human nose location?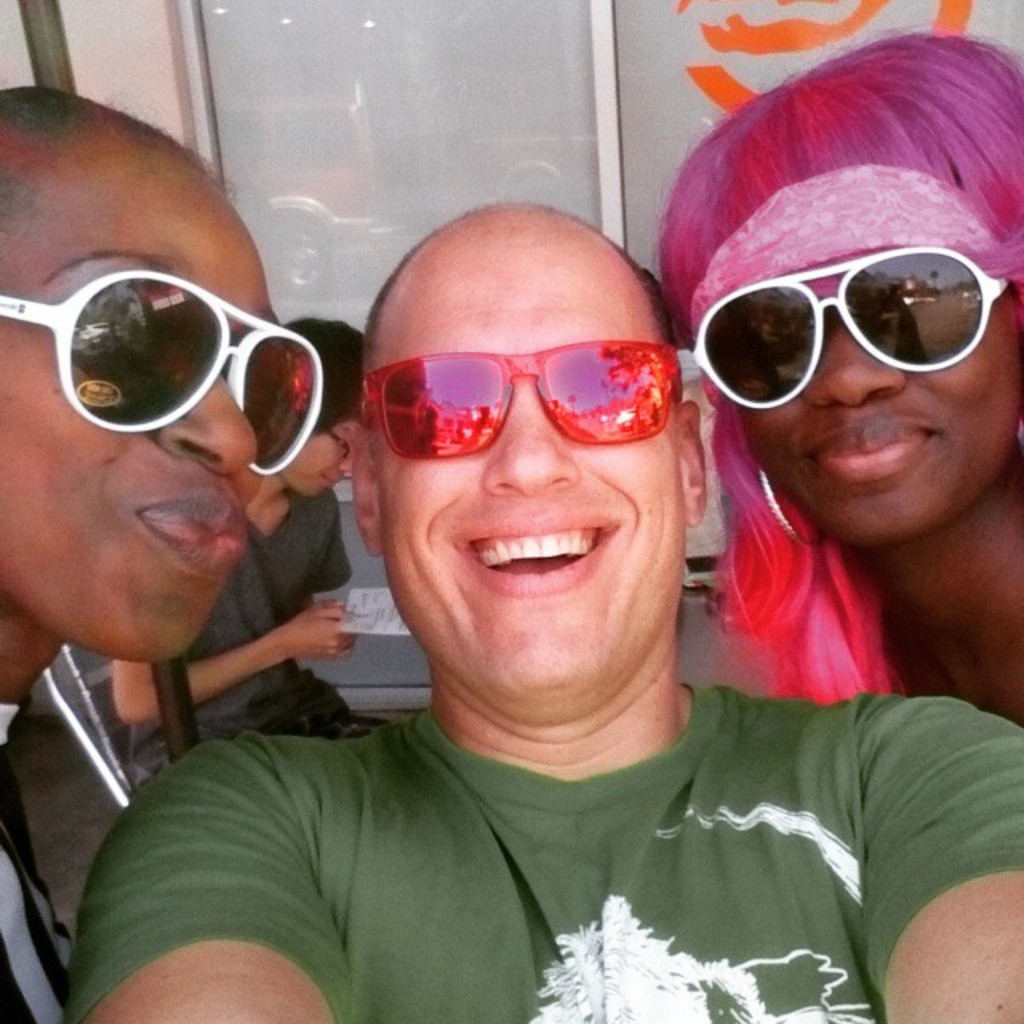
detection(800, 326, 904, 410)
